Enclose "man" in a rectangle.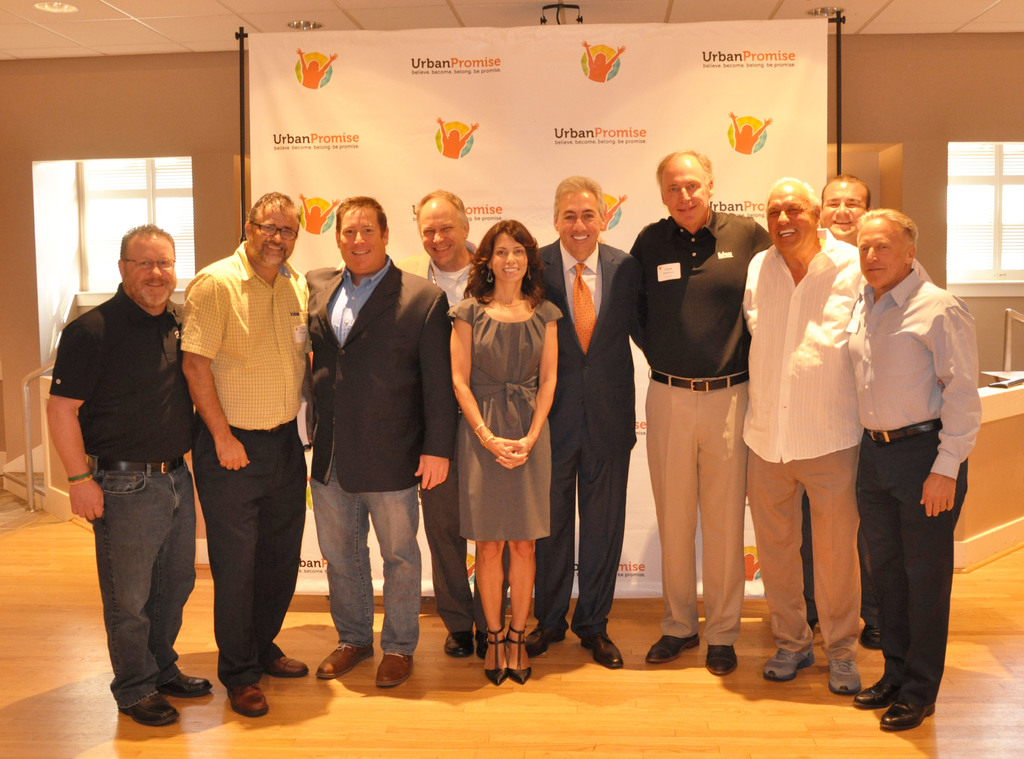
739:176:867:700.
